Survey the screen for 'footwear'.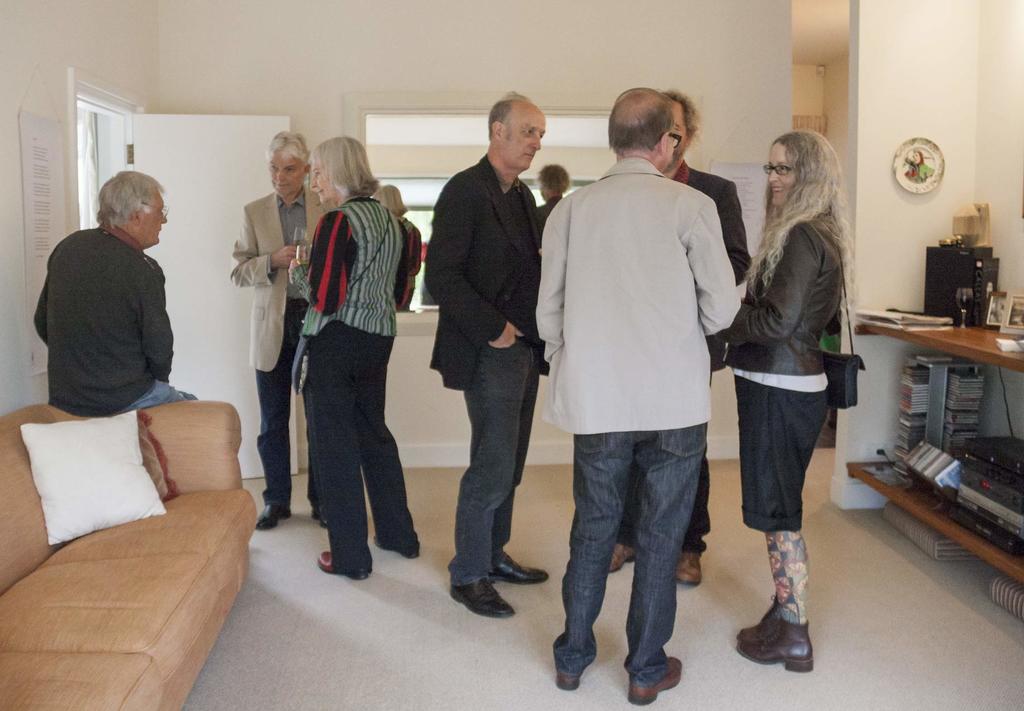
Survey found: <box>628,653,685,698</box>.
